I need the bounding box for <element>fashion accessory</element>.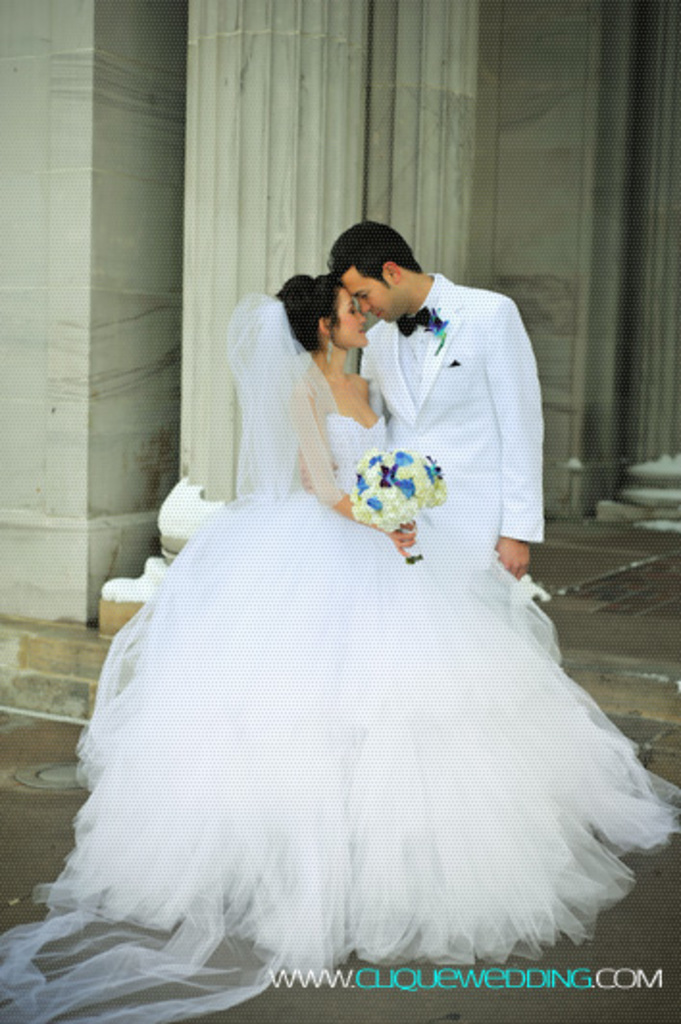
Here it is: x1=389 y1=310 x2=448 y2=329.
